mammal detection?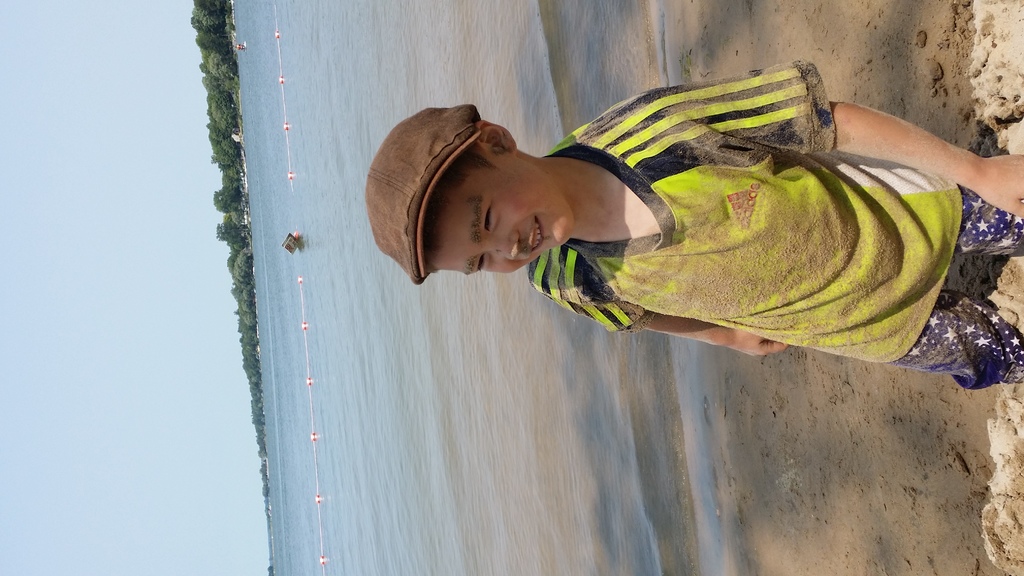
<bbox>371, 62, 1023, 387</bbox>
